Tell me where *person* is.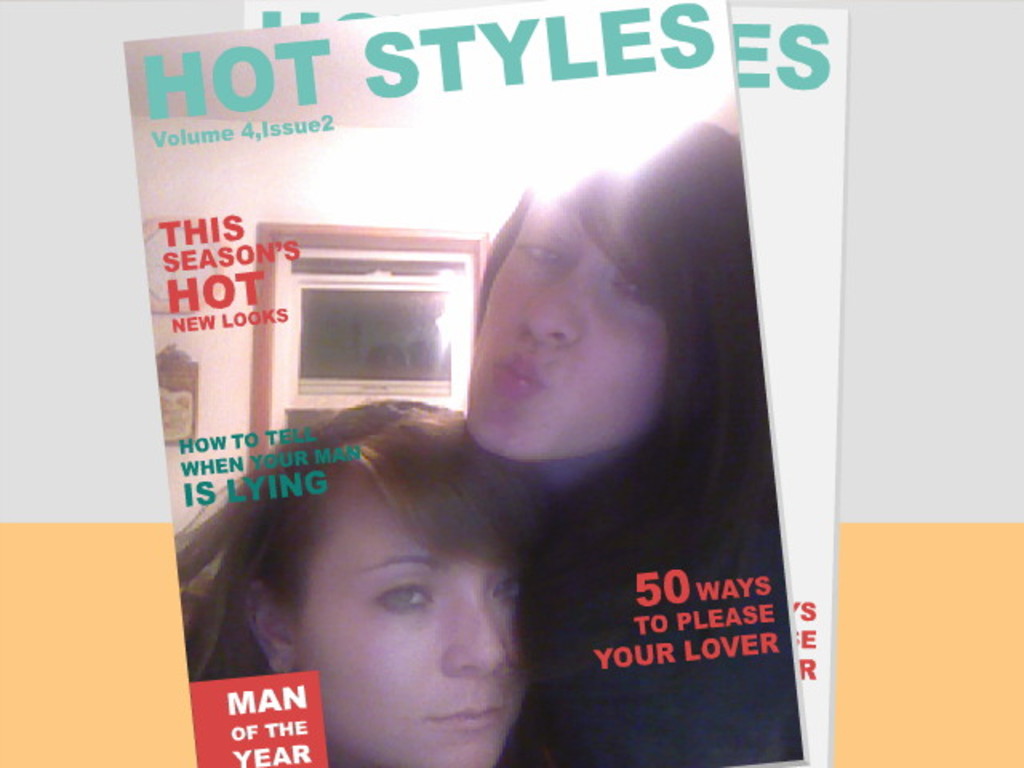
*person* is at left=174, top=402, right=554, bottom=766.
